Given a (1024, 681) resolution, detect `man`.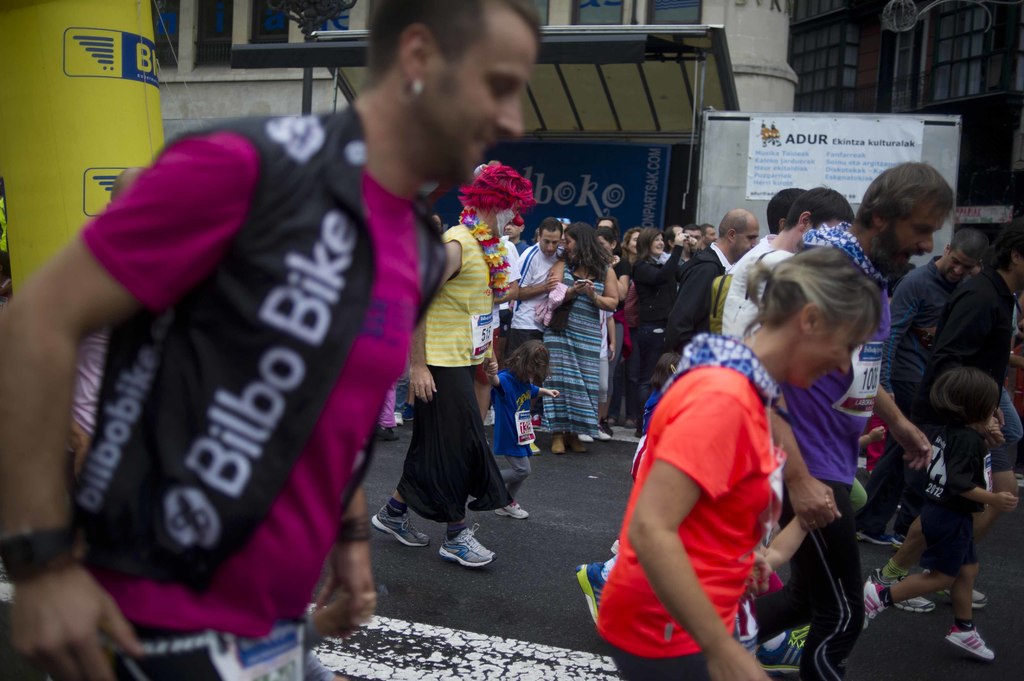
pyautogui.locateOnScreen(865, 221, 1023, 612).
